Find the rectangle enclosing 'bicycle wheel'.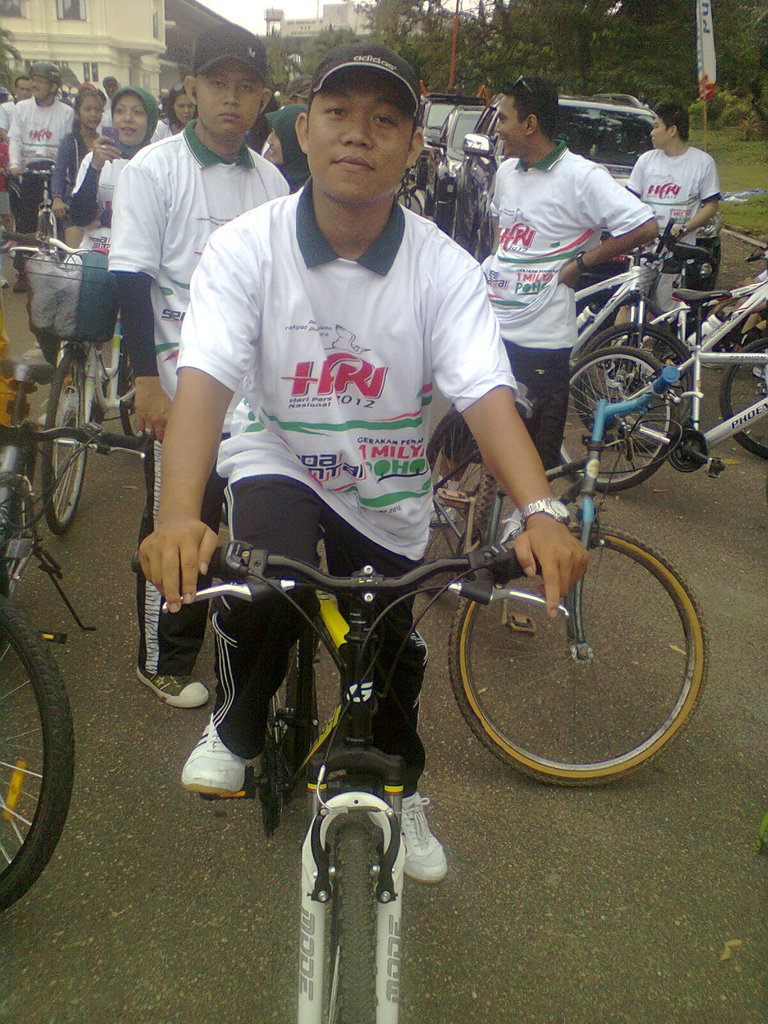
[451, 532, 707, 788].
